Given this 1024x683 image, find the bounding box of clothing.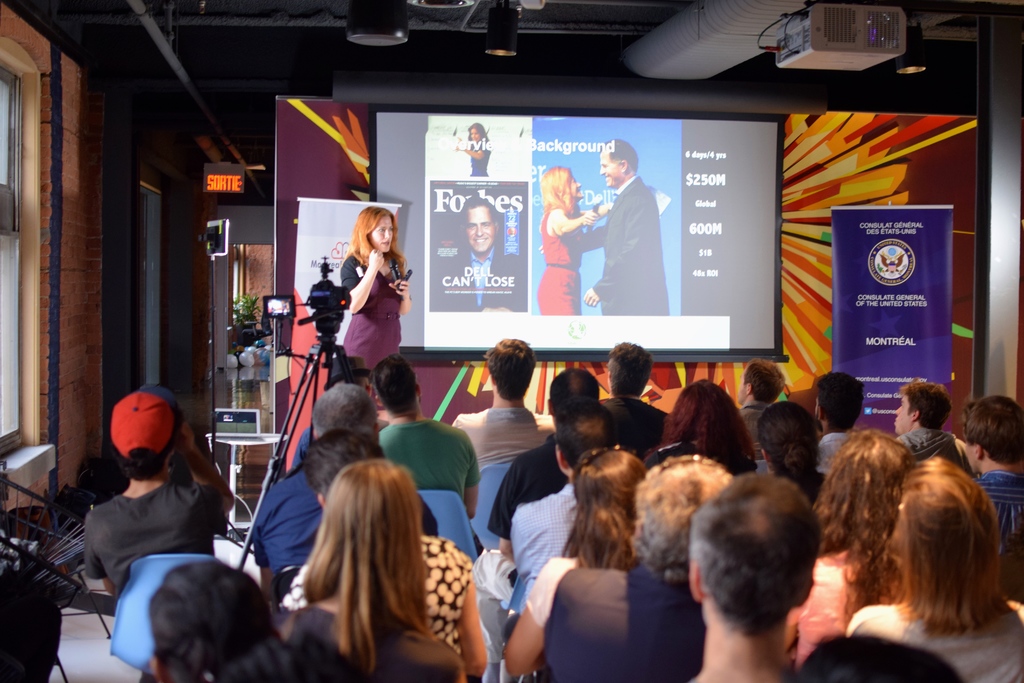
crop(769, 463, 826, 498).
